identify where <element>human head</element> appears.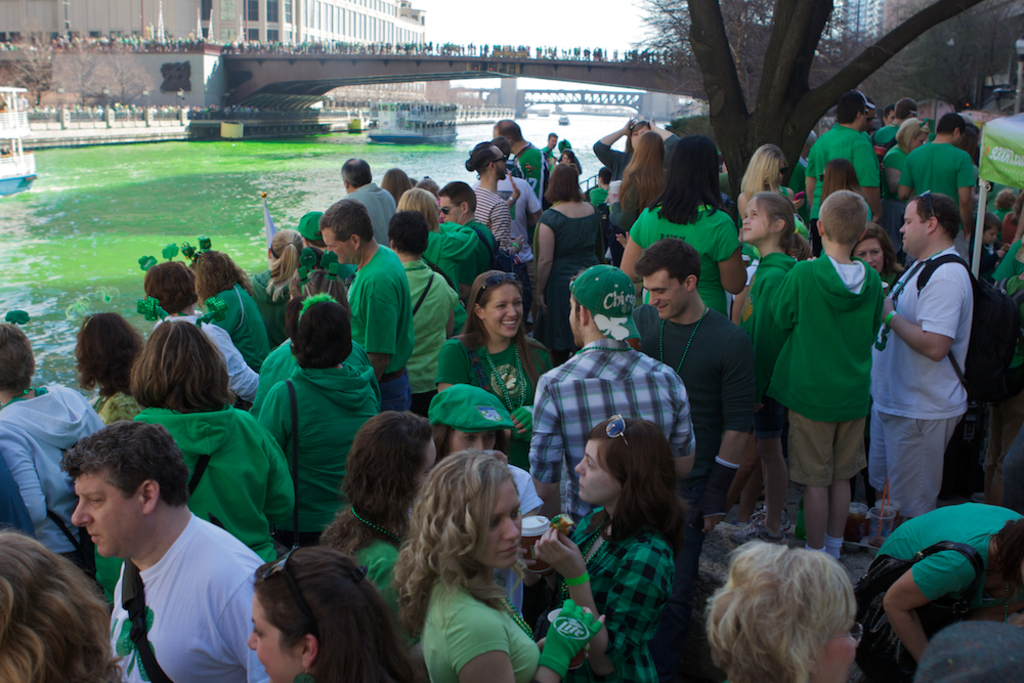
Appears at select_region(74, 312, 146, 378).
